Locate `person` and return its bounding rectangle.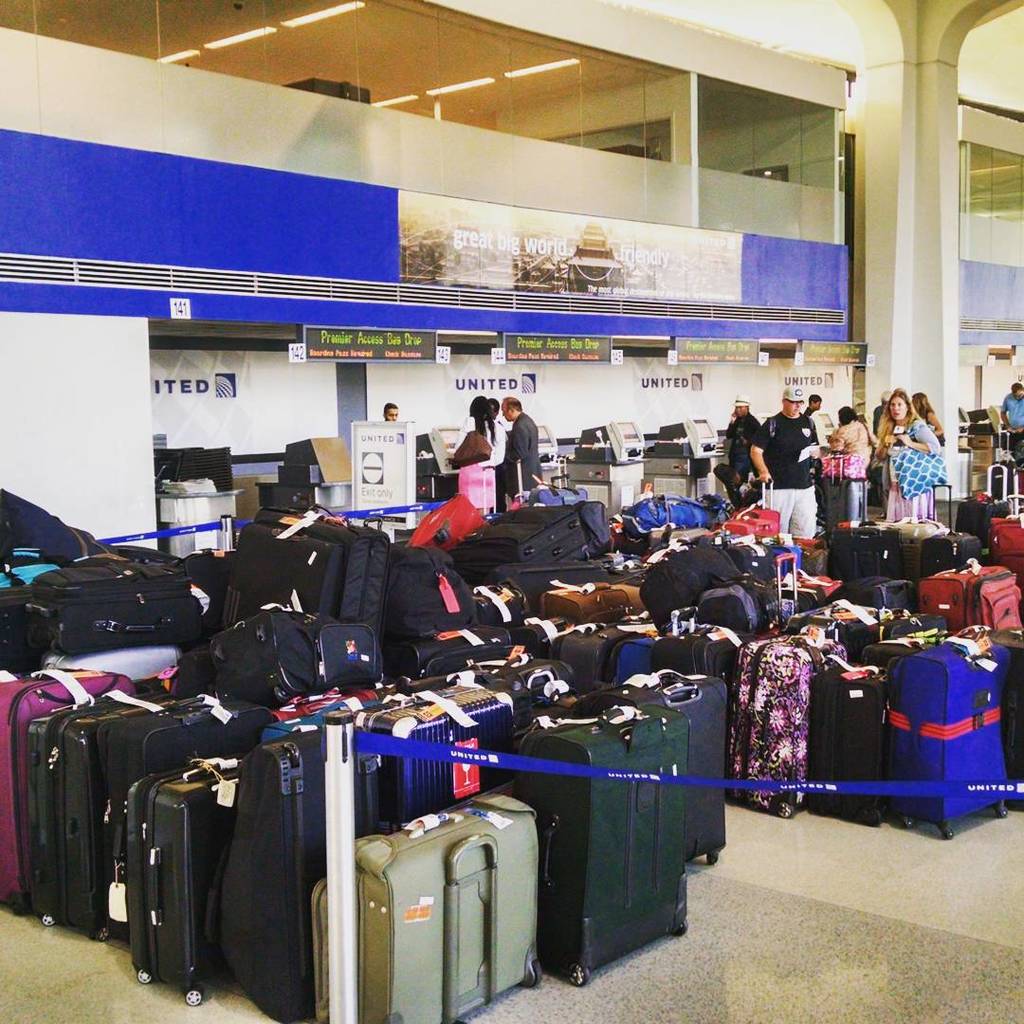
select_region(756, 393, 817, 539).
